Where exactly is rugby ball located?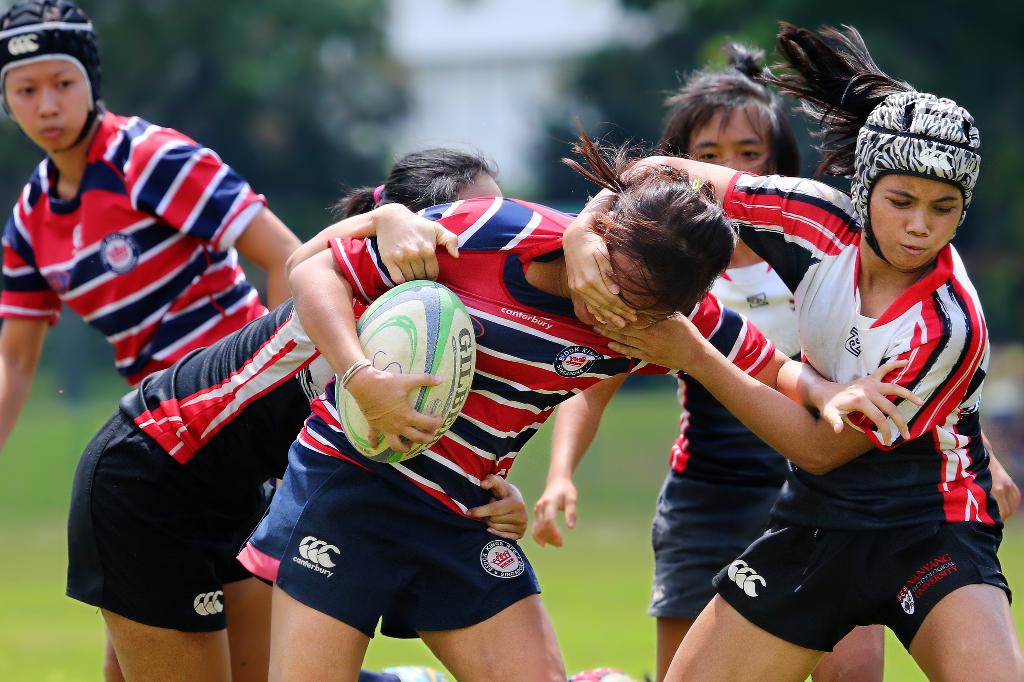
Its bounding box is rect(344, 290, 461, 471).
